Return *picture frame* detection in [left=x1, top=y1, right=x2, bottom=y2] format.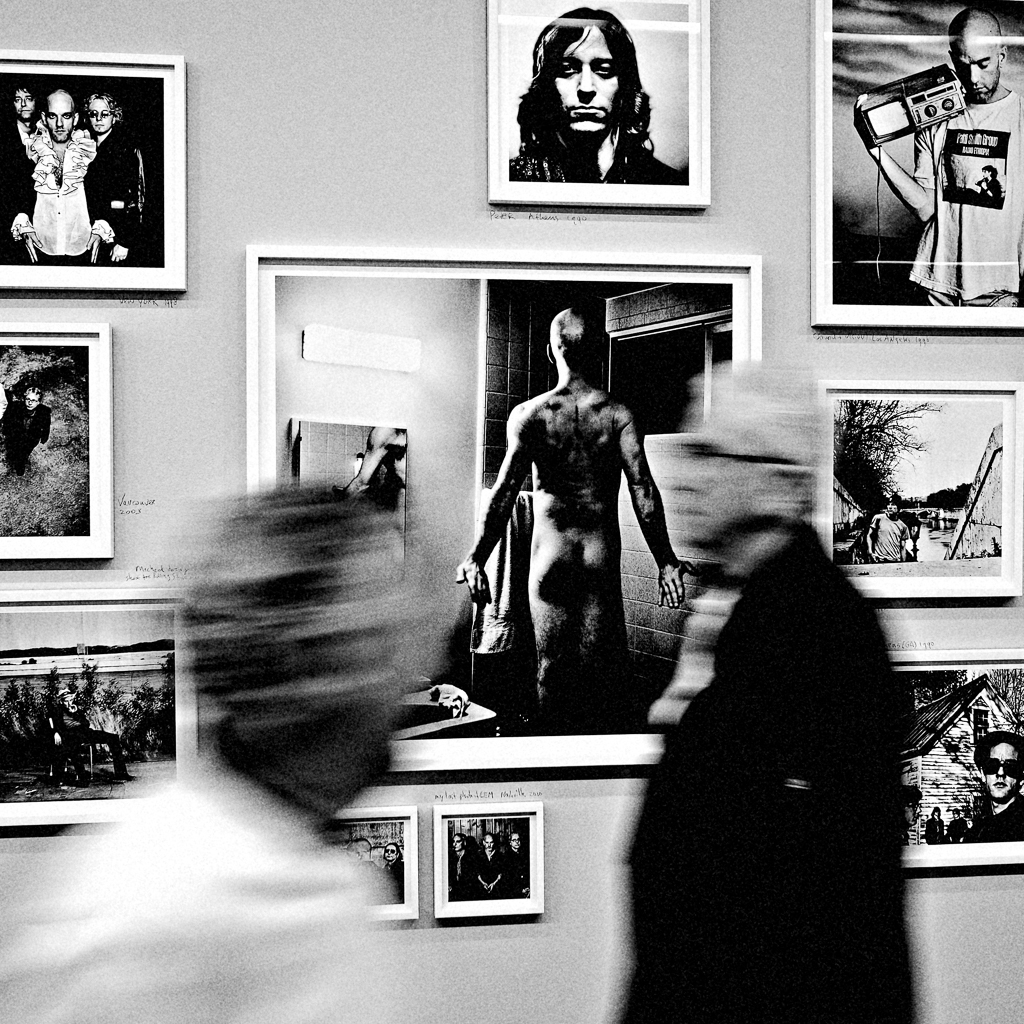
[left=810, top=1, right=1023, bottom=331].
